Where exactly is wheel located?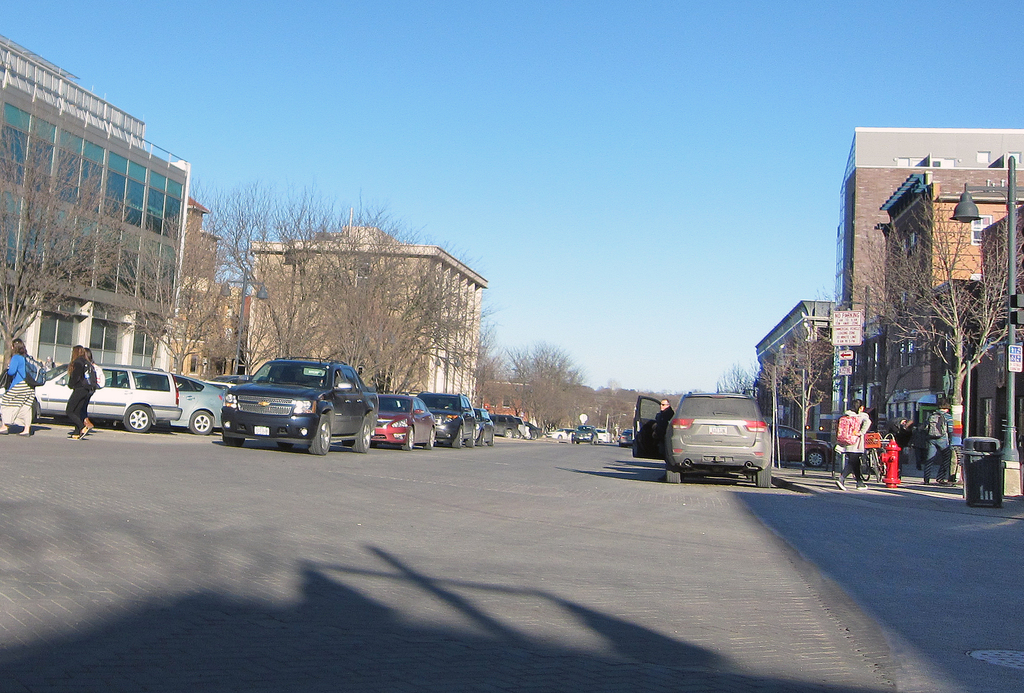
Its bounding box is bbox(123, 405, 152, 431).
